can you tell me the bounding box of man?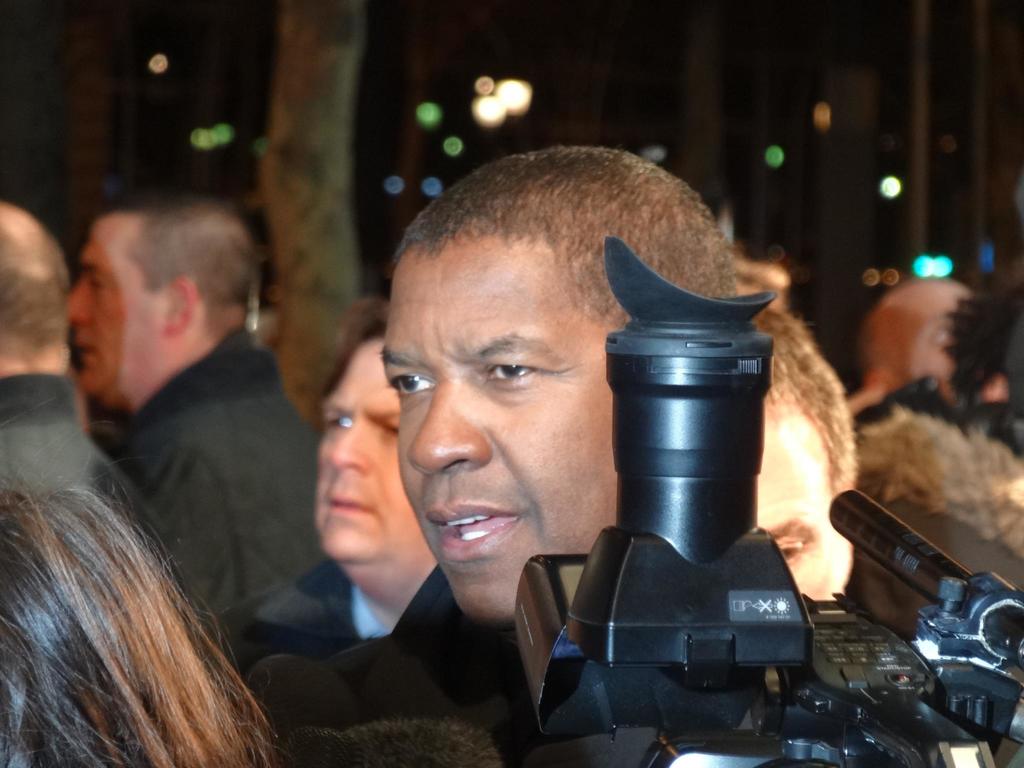
l=61, t=191, r=333, b=627.
